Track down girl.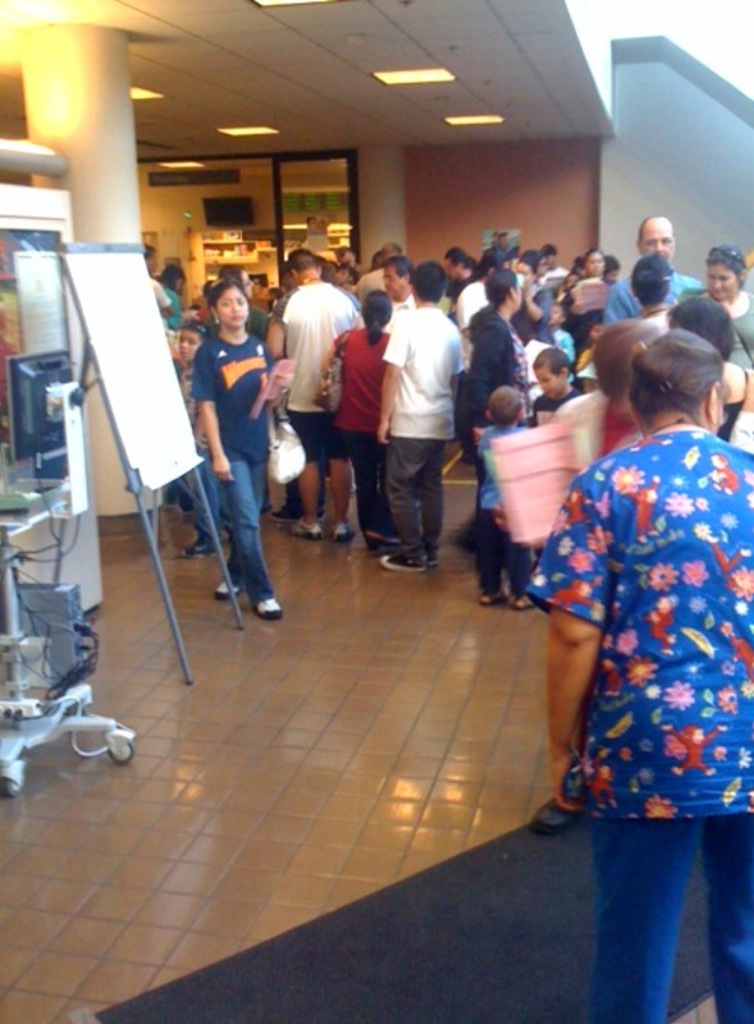
Tracked to l=698, t=242, r=753, b=442.
